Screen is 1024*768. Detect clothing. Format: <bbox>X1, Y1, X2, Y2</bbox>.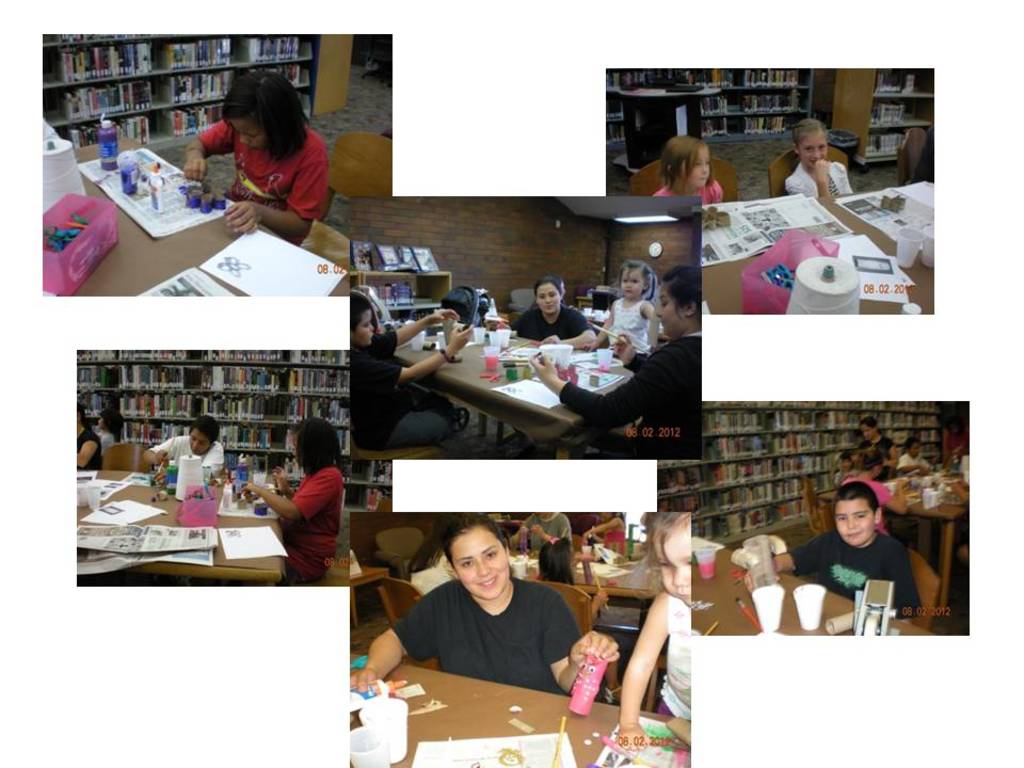
<bbox>281, 470, 345, 581</bbox>.
